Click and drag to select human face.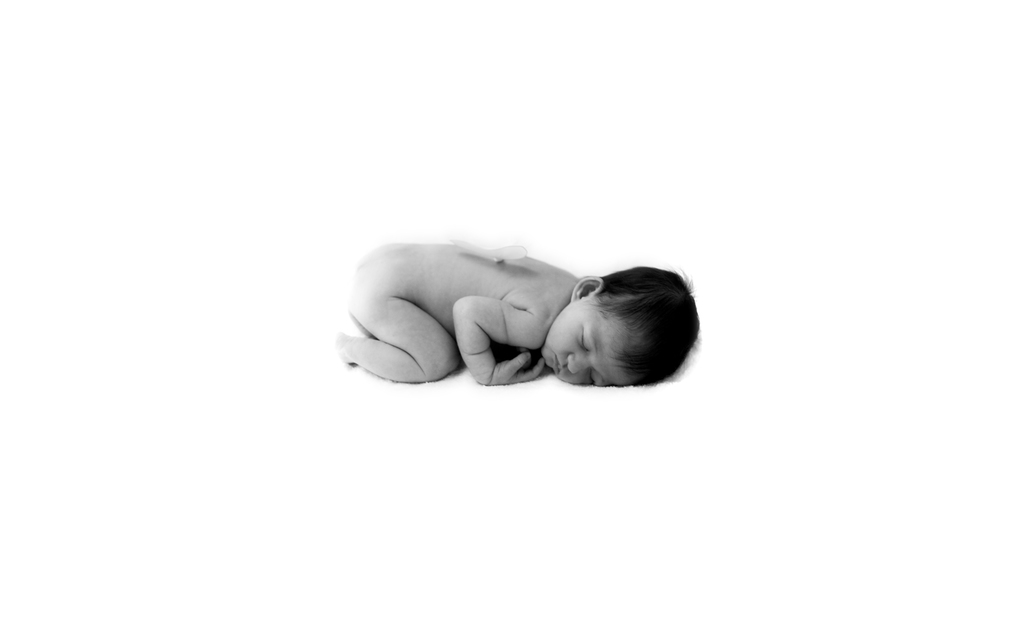
Selection: BBox(548, 301, 628, 386).
